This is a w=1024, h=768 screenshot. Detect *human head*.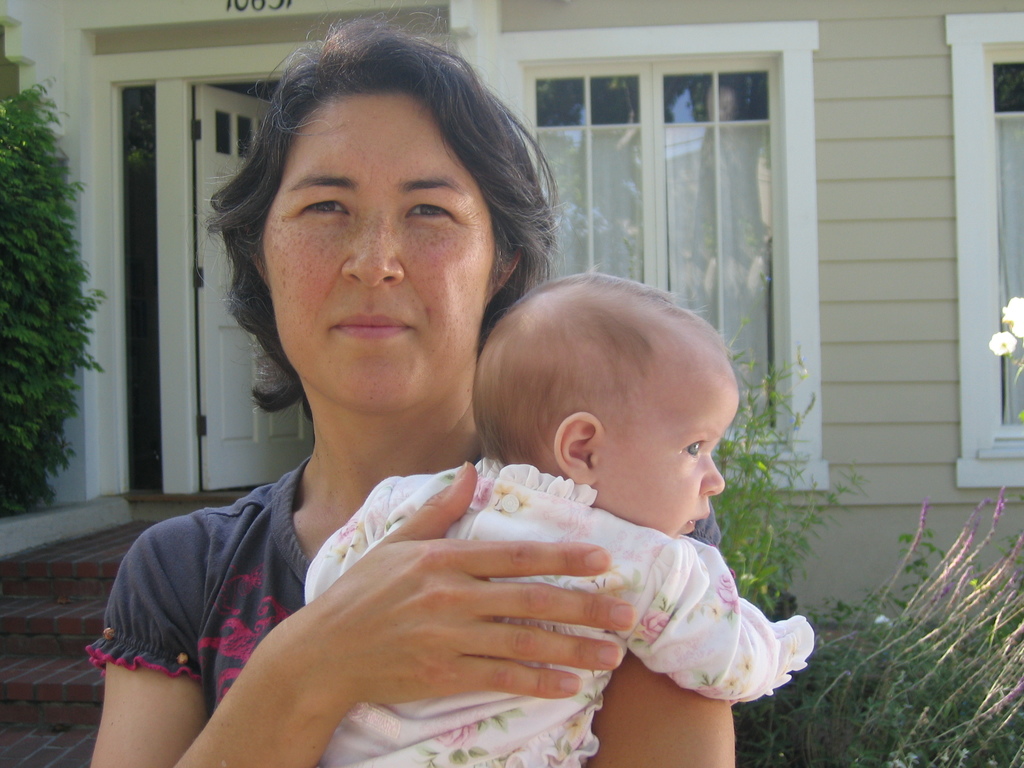
466,268,745,536.
